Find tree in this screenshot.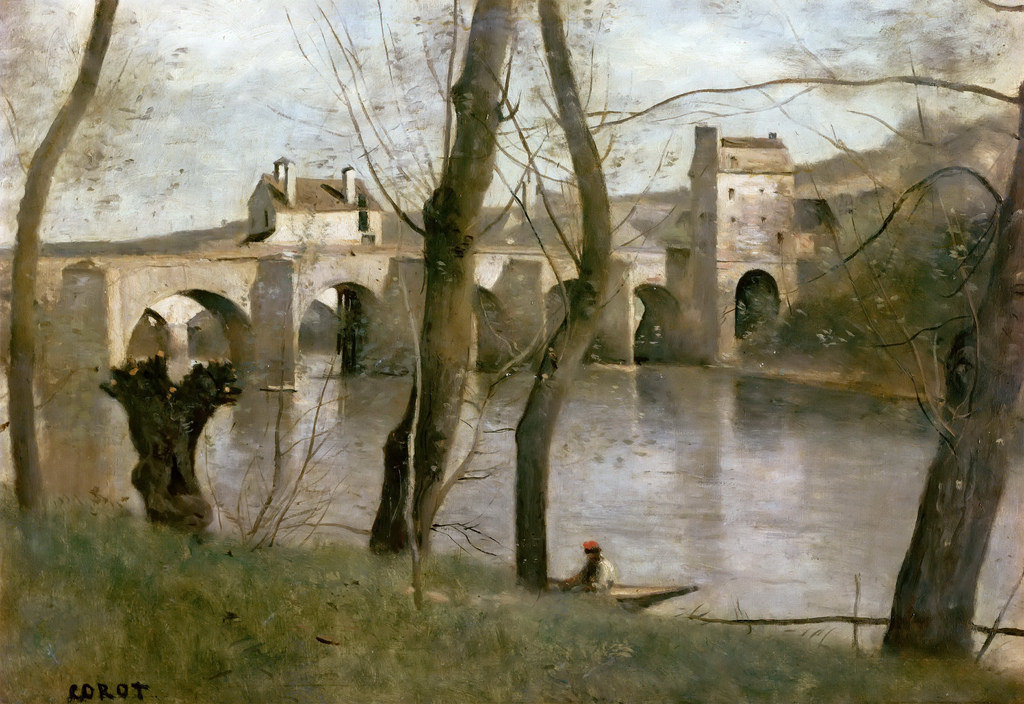
The bounding box for tree is <region>16, 0, 182, 510</region>.
